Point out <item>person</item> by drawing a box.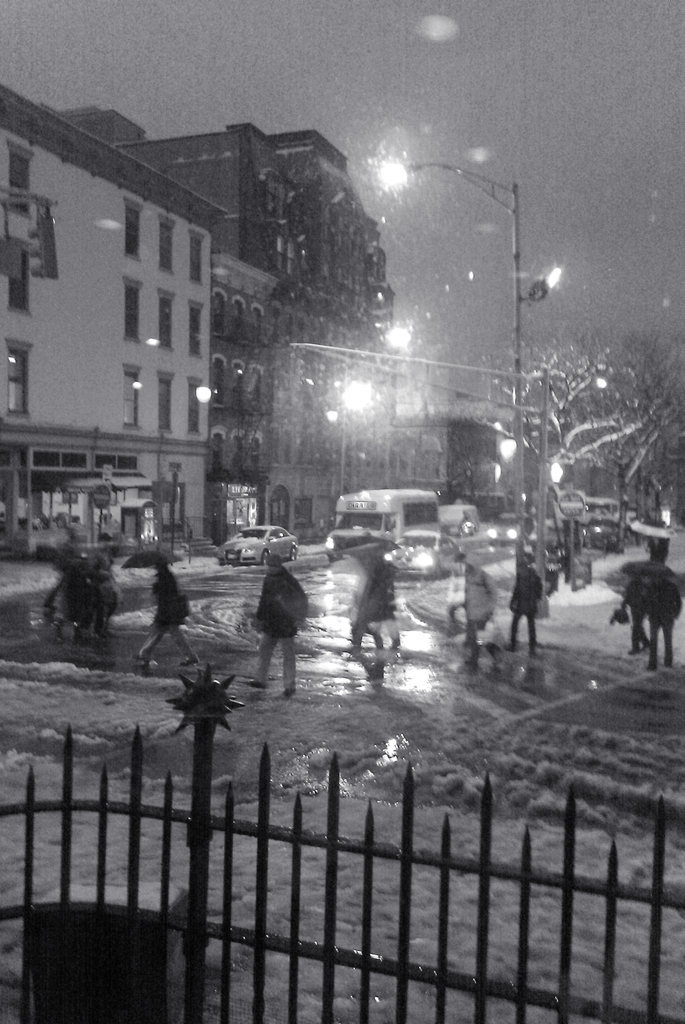
select_region(439, 552, 471, 638).
